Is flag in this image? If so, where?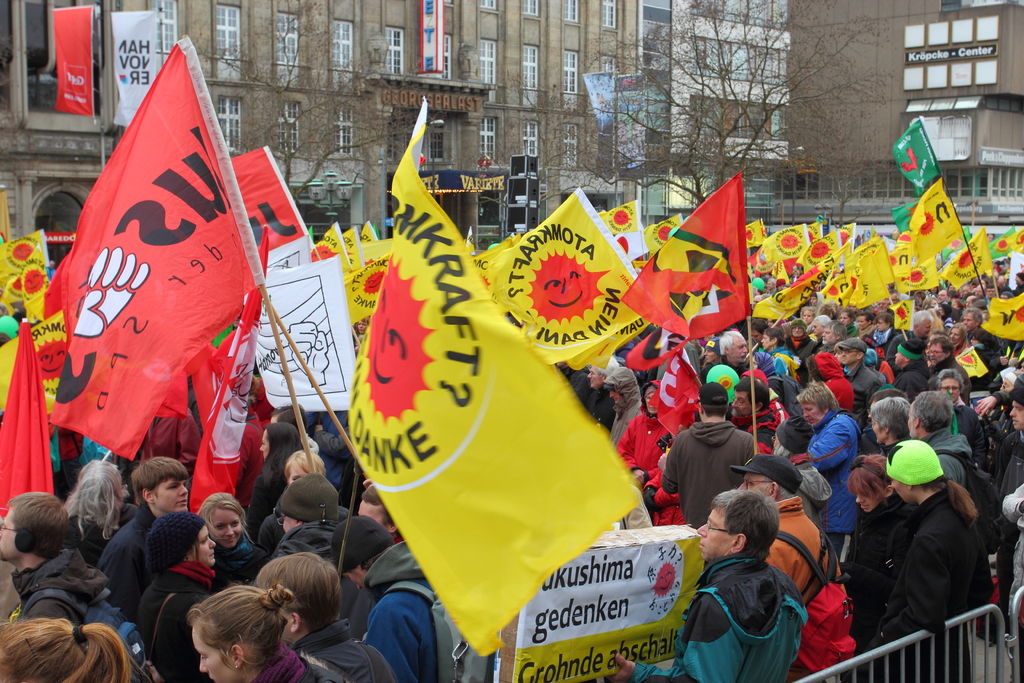
Yes, at 806,239,848,284.
